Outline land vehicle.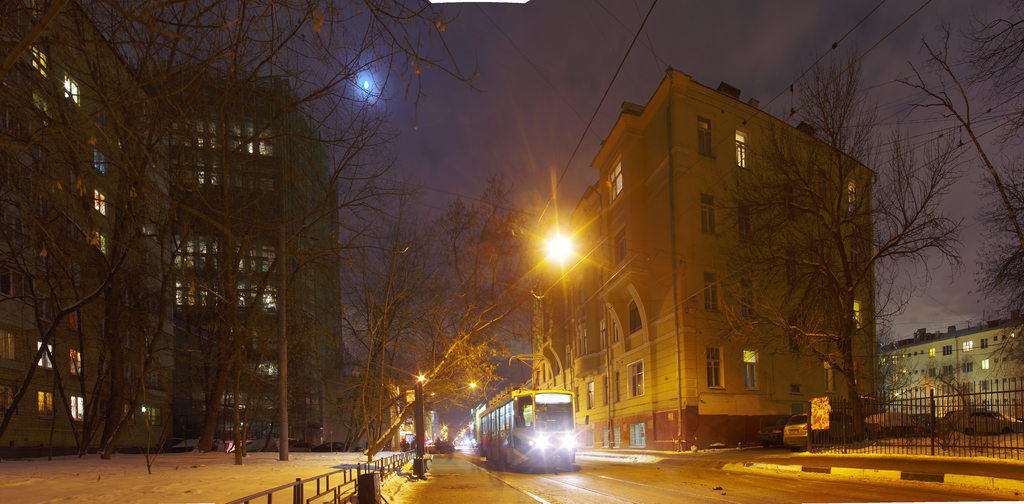
Outline: left=941, top=409, right=1021, bottom=438.
